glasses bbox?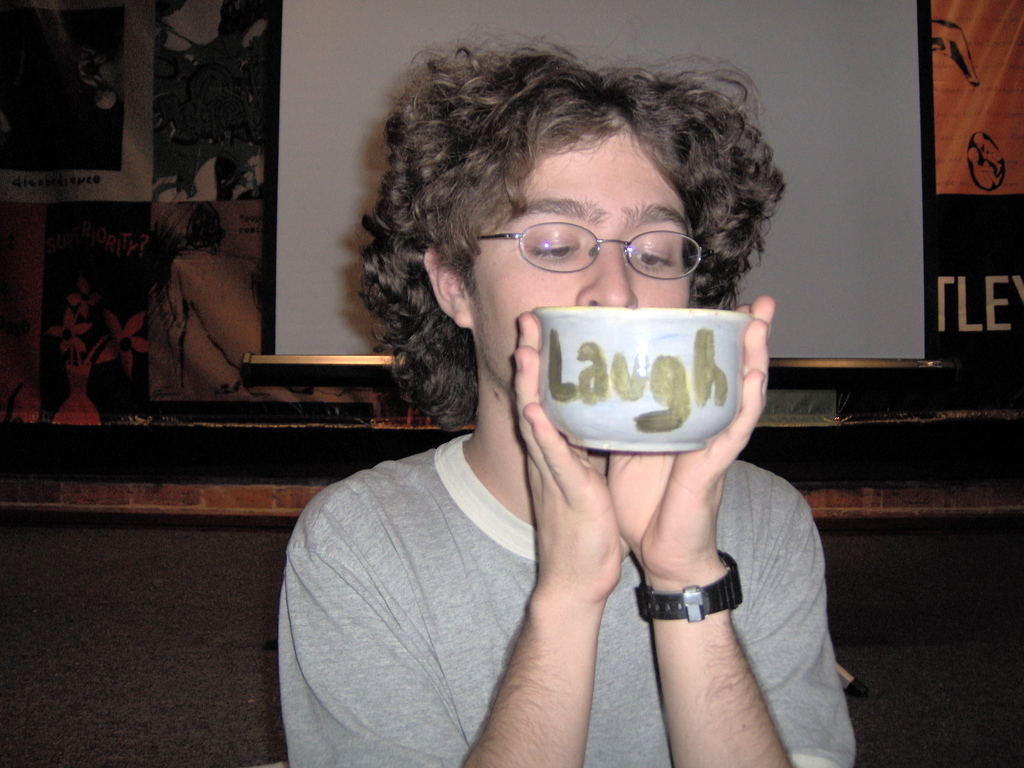
<box>475,220,712,280</box>
